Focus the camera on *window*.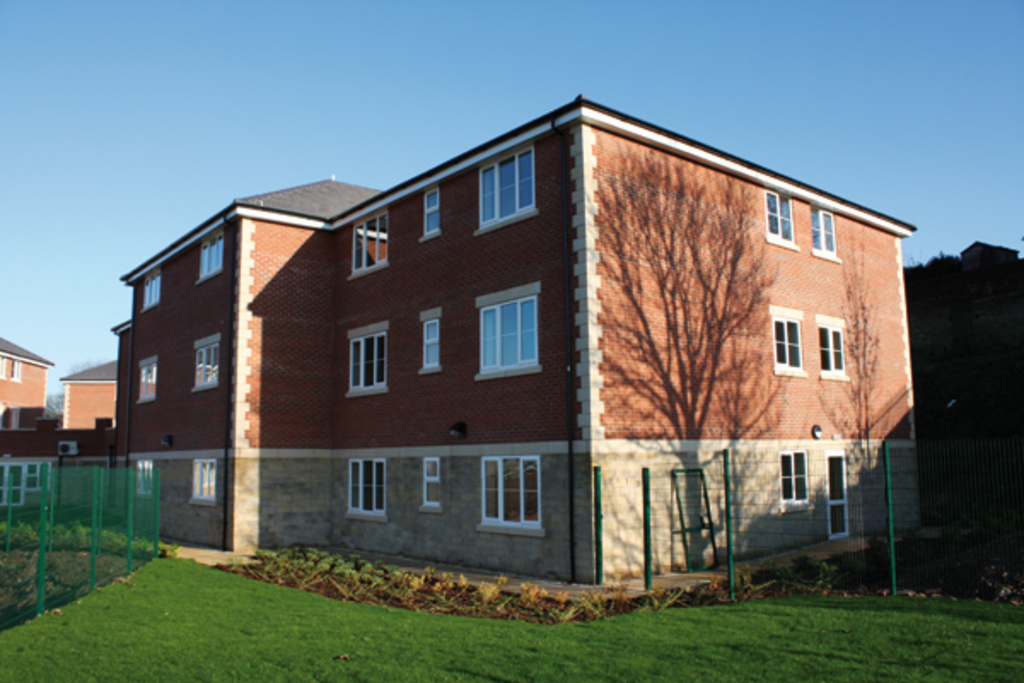
Focus region: <region>418, 454, 444, 512</region>.
